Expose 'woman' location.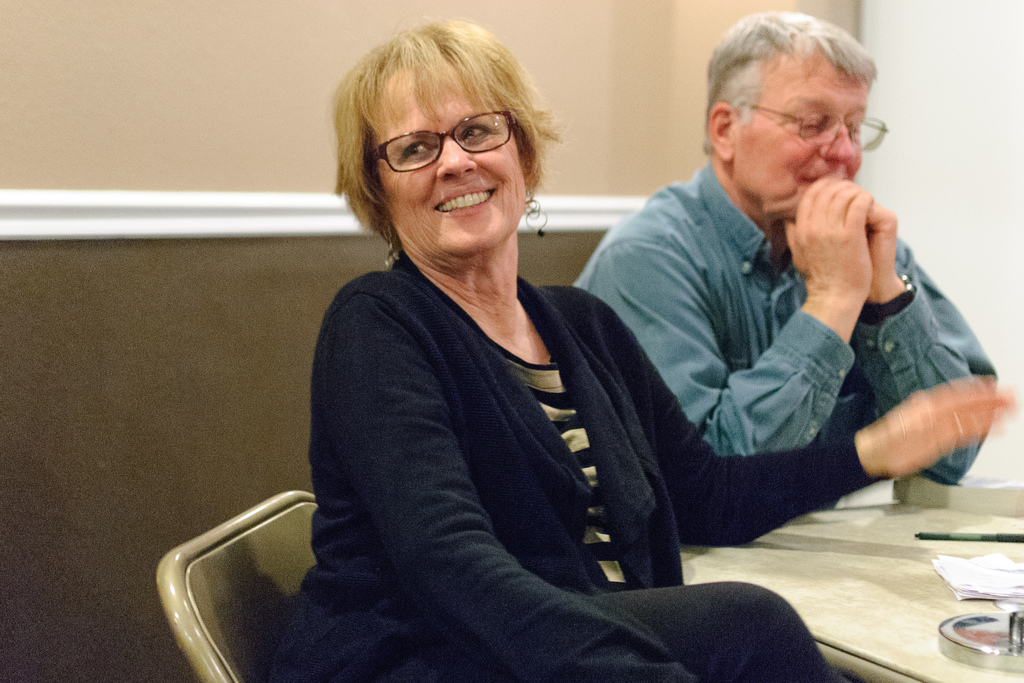
Exposed at box=[276, 17, 987, 682].
